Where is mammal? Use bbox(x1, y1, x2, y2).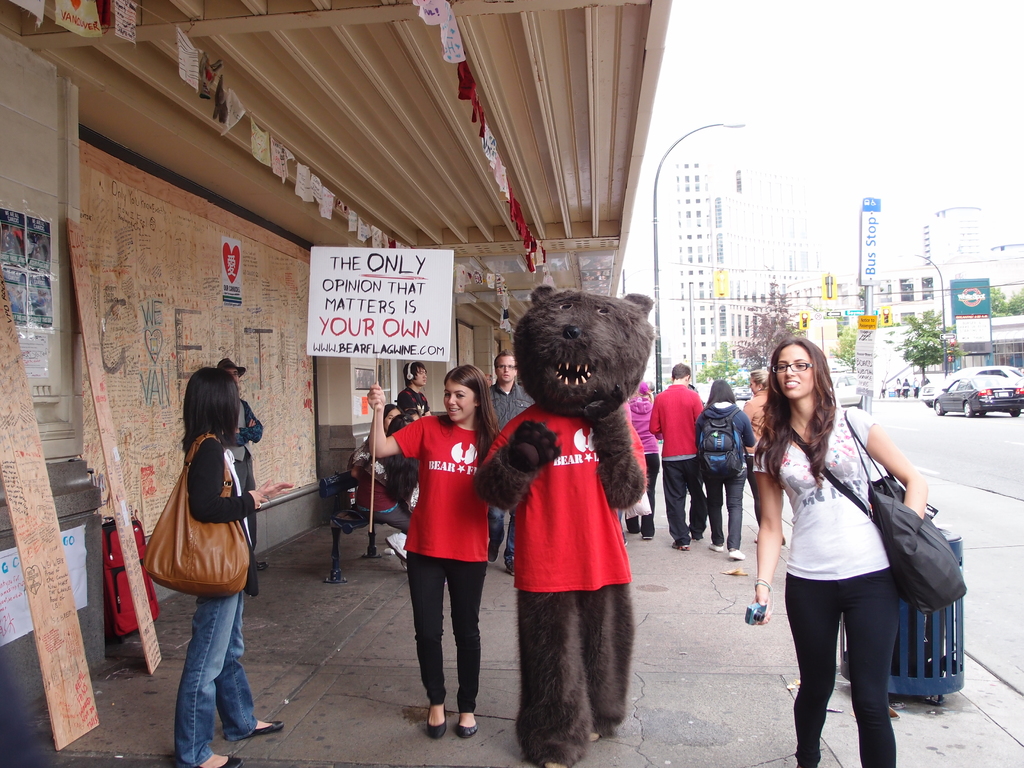
bbox(752, 336, 931, 767).
